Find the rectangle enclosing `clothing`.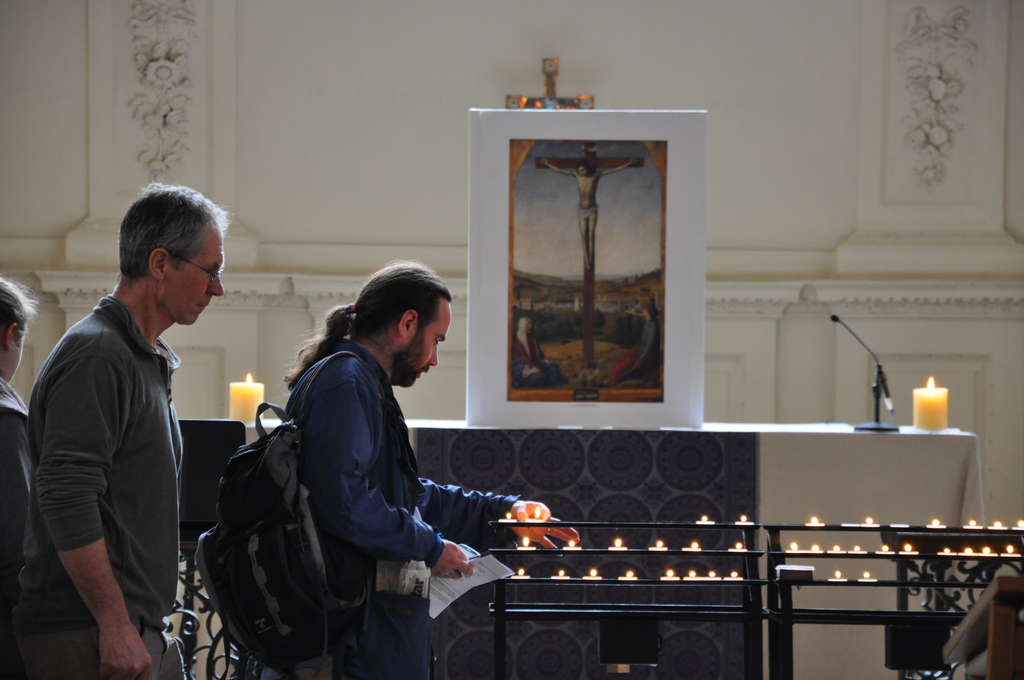
box=[282, 343, 509, 679].
